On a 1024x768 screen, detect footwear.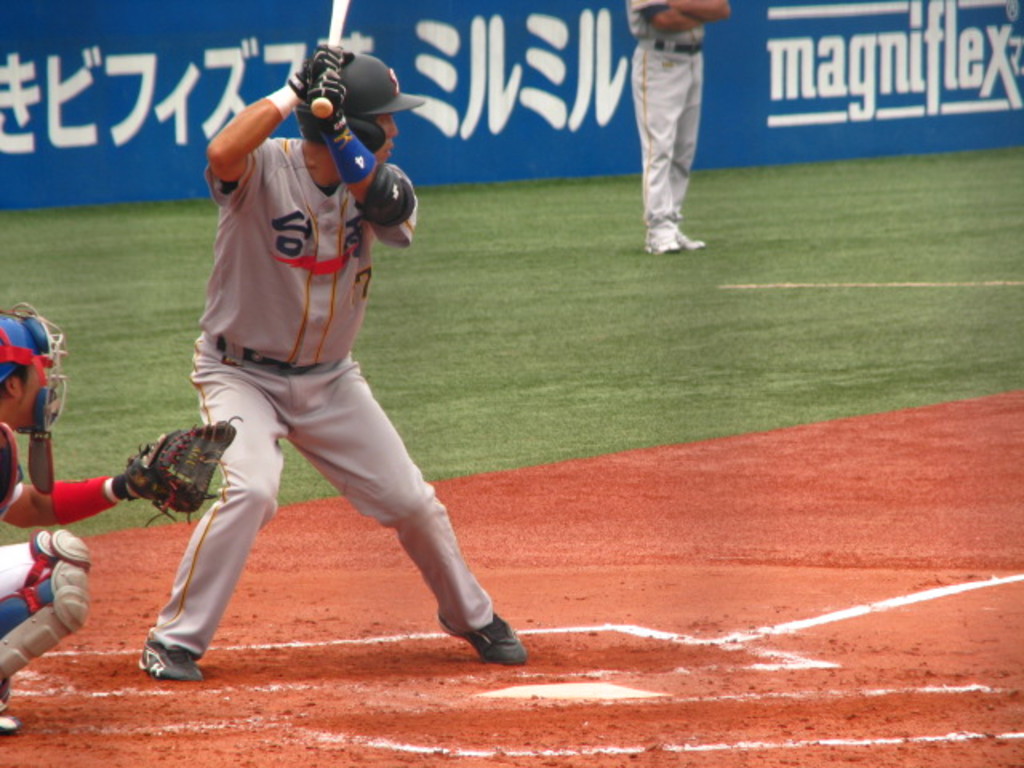
{"left": 437, "top": 608, "right": 530, "bottom": 661}.
